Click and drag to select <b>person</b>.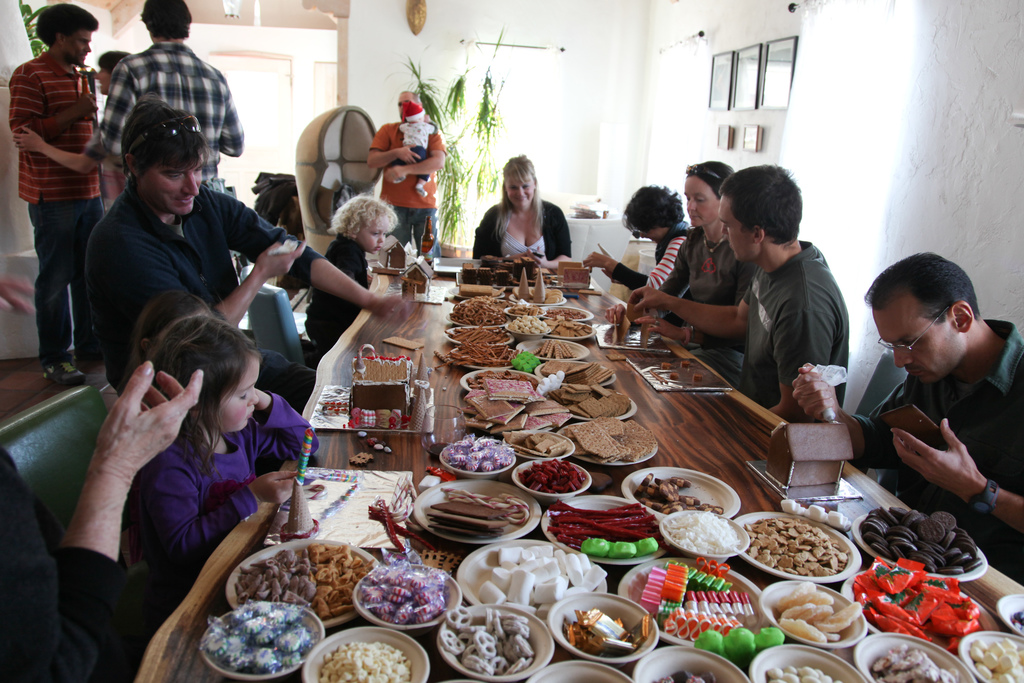
Selection: box(367, 94, 444, 252).
